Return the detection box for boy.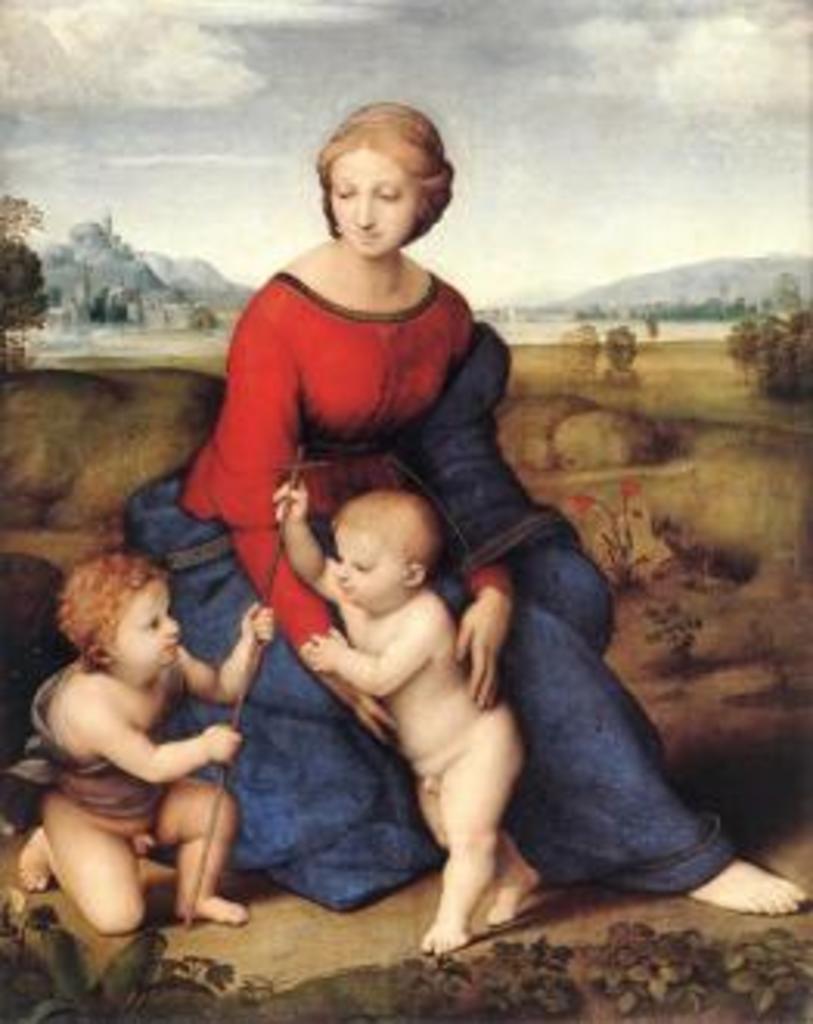
{"x1": 31, "y1": 524, "x2": 264, "y2": 977}.
